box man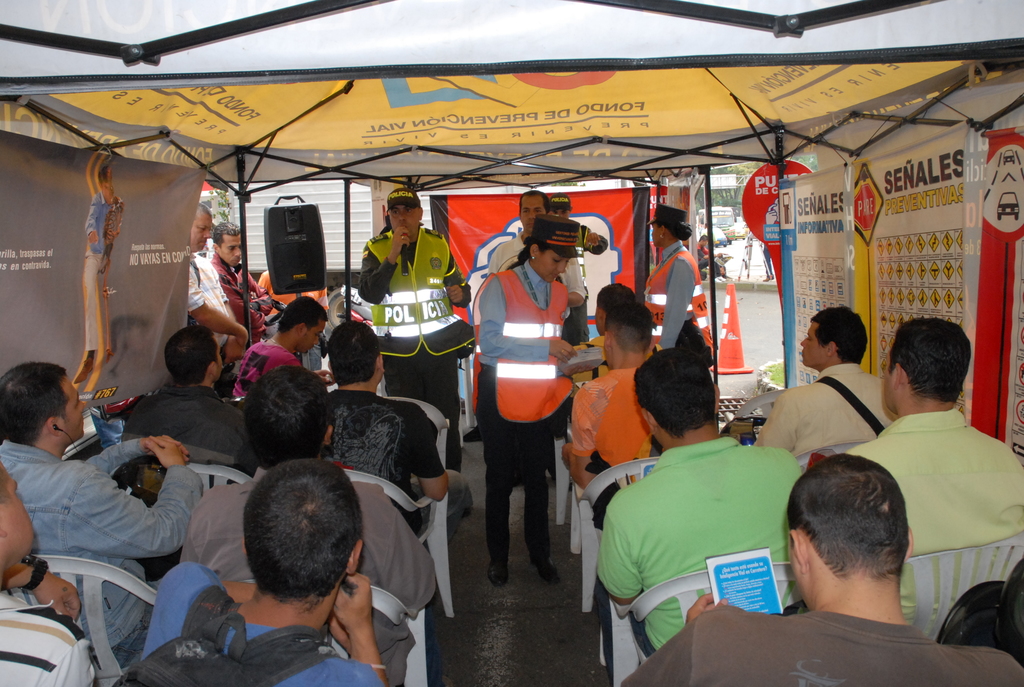
bbox=(124, 325, 261, 511)
